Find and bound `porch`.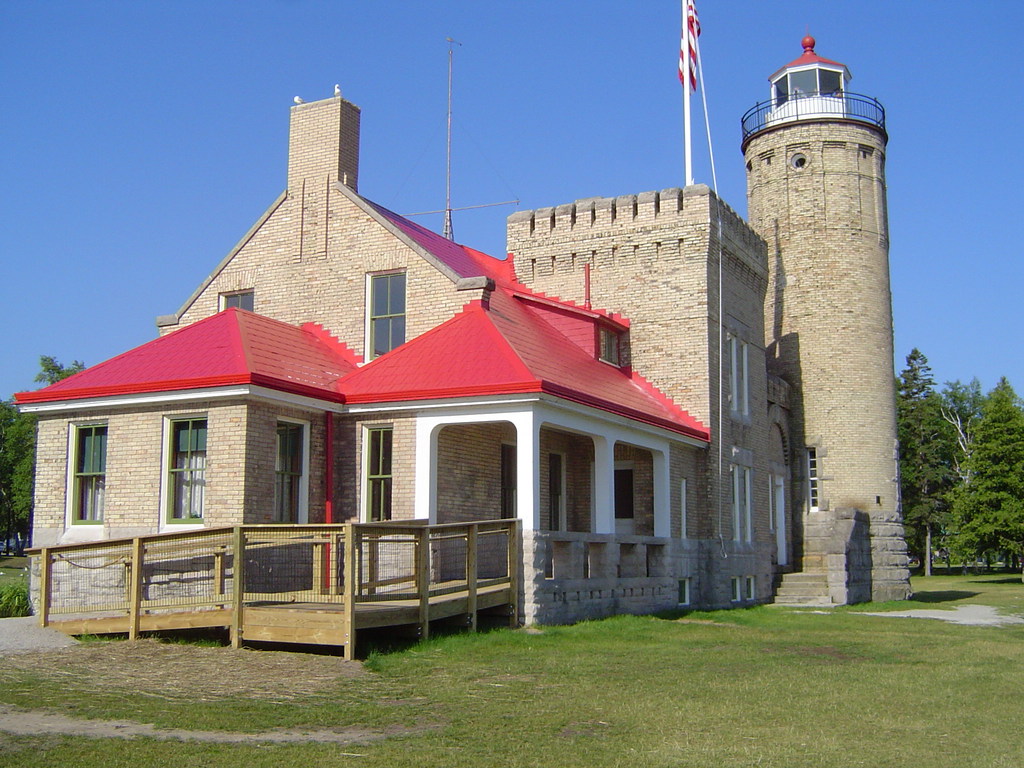
Bound: [x1=0, y1=492, x2=613, y2=626].
